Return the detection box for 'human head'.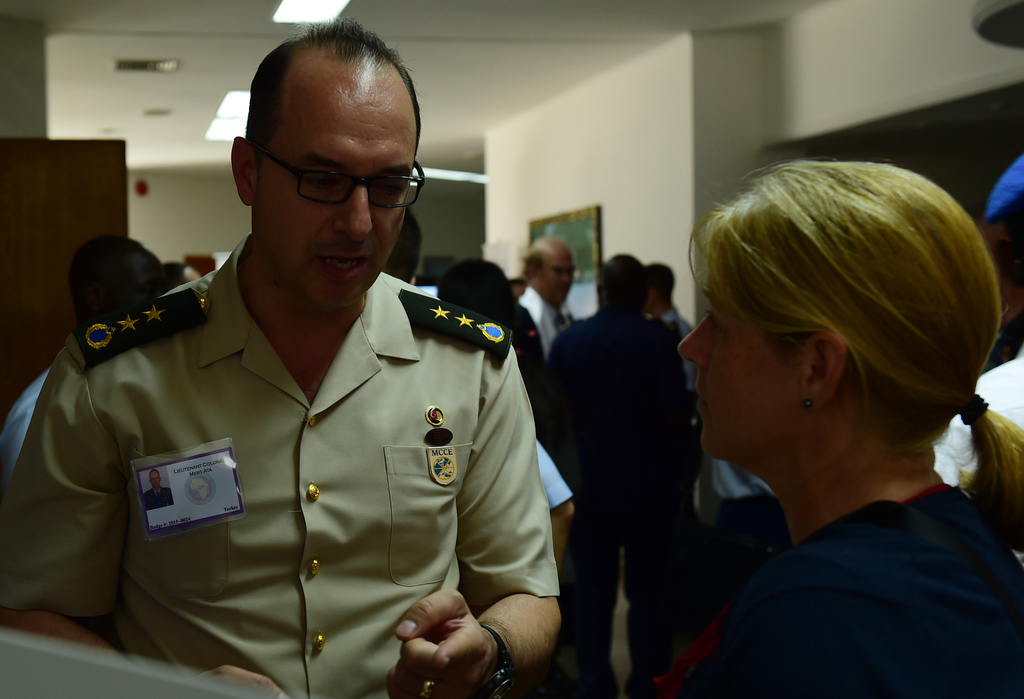
(598, 253, 652, 310).
